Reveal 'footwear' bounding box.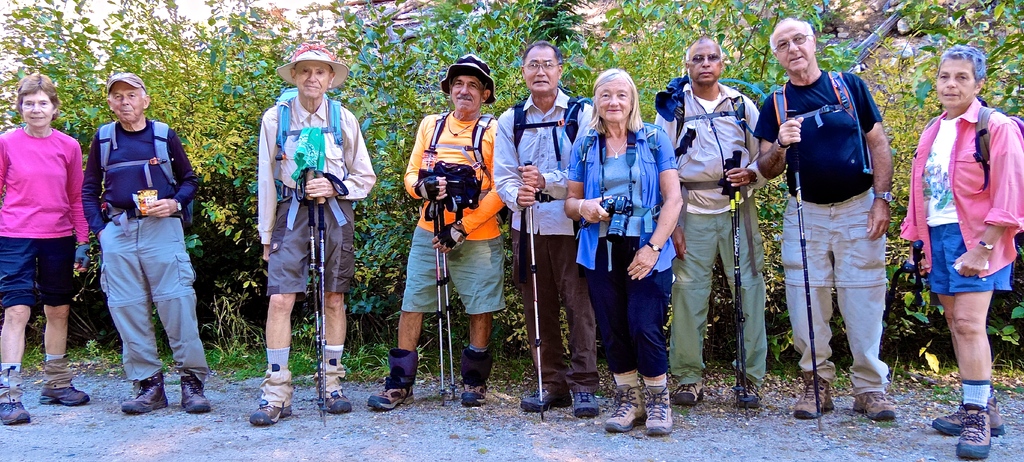
Revealed: bbox=[321, 358, 353, 413].
